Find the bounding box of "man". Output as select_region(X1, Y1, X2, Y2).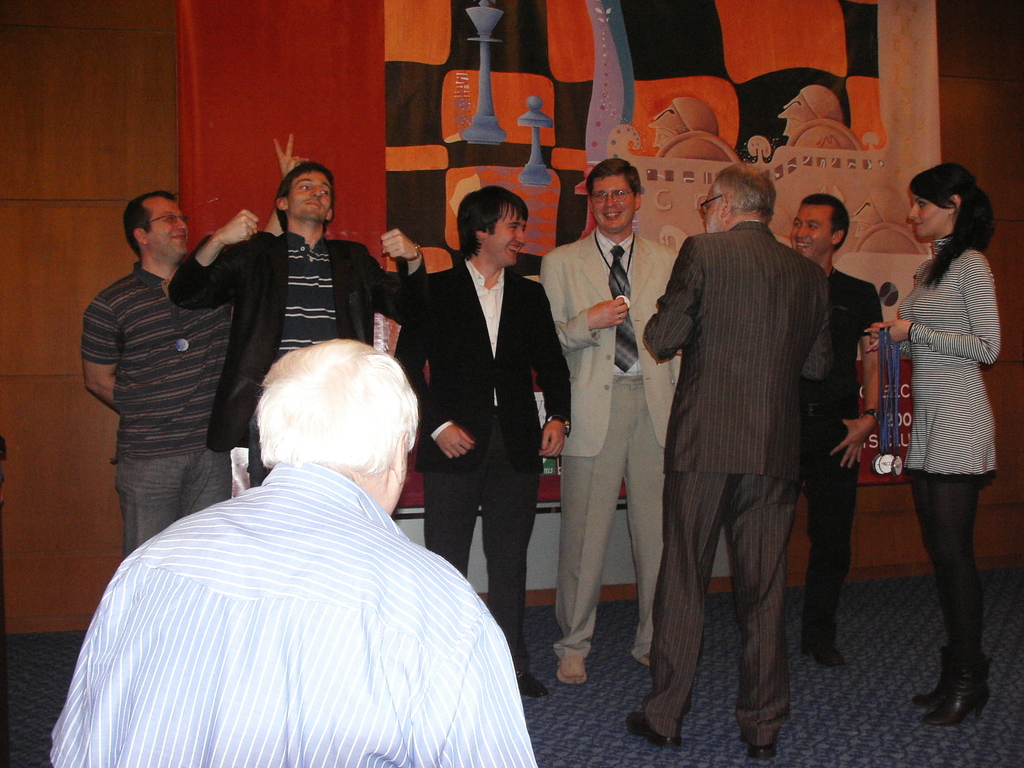
select_region(73, 187, 257, 550).
